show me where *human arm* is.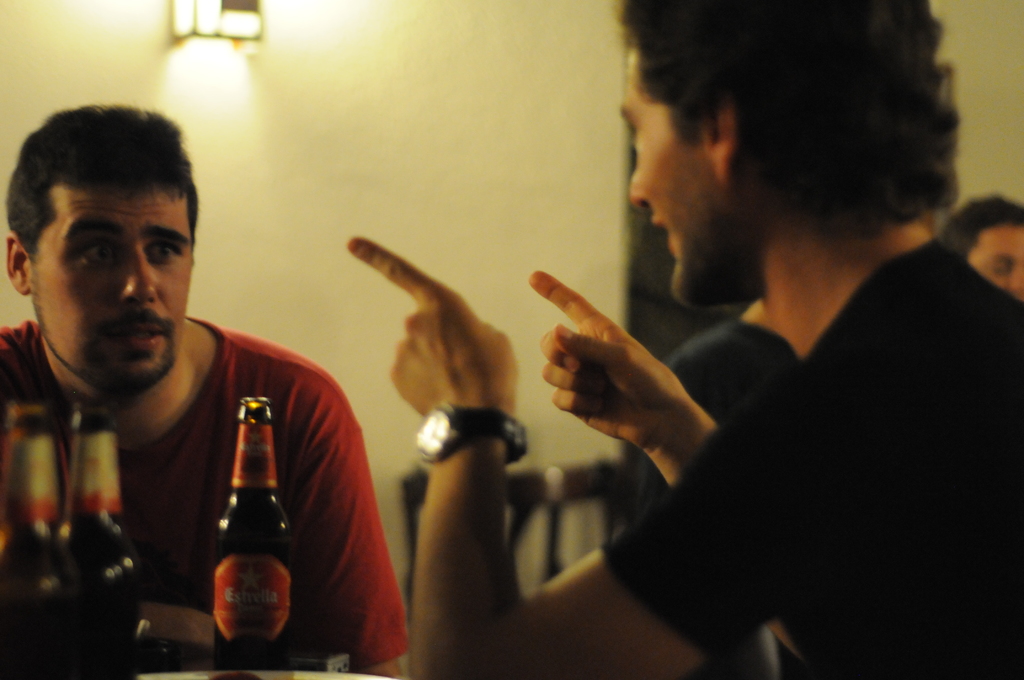
*human arm* is at (297, 396, 410, 679).
